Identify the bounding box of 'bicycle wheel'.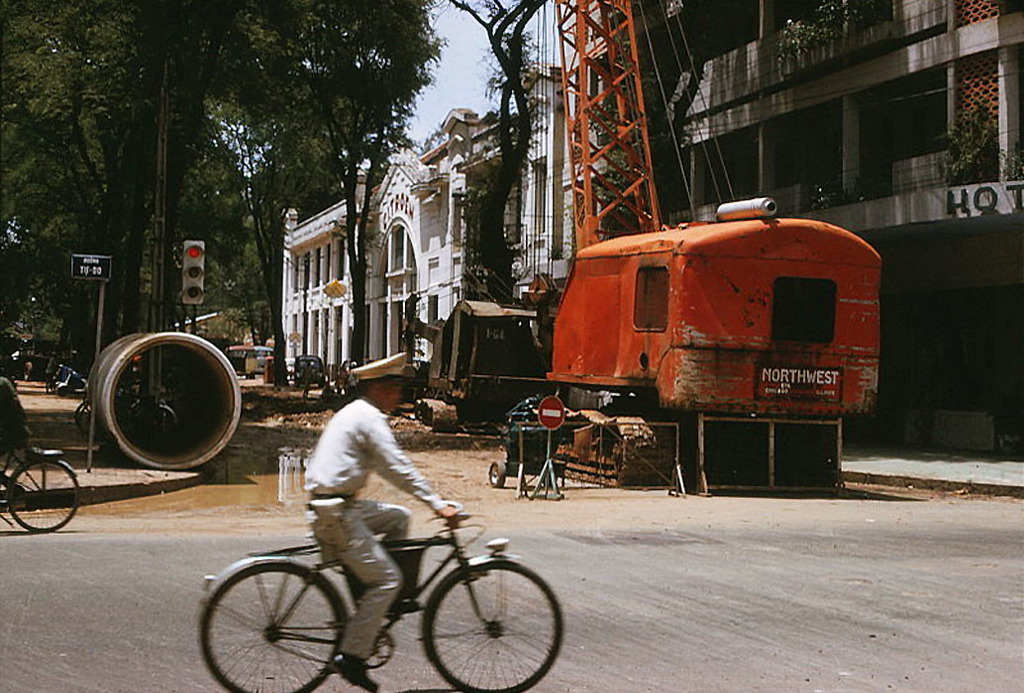
{"x1": 196, "y1": 560, "x2": 346, "y2": 692}.
